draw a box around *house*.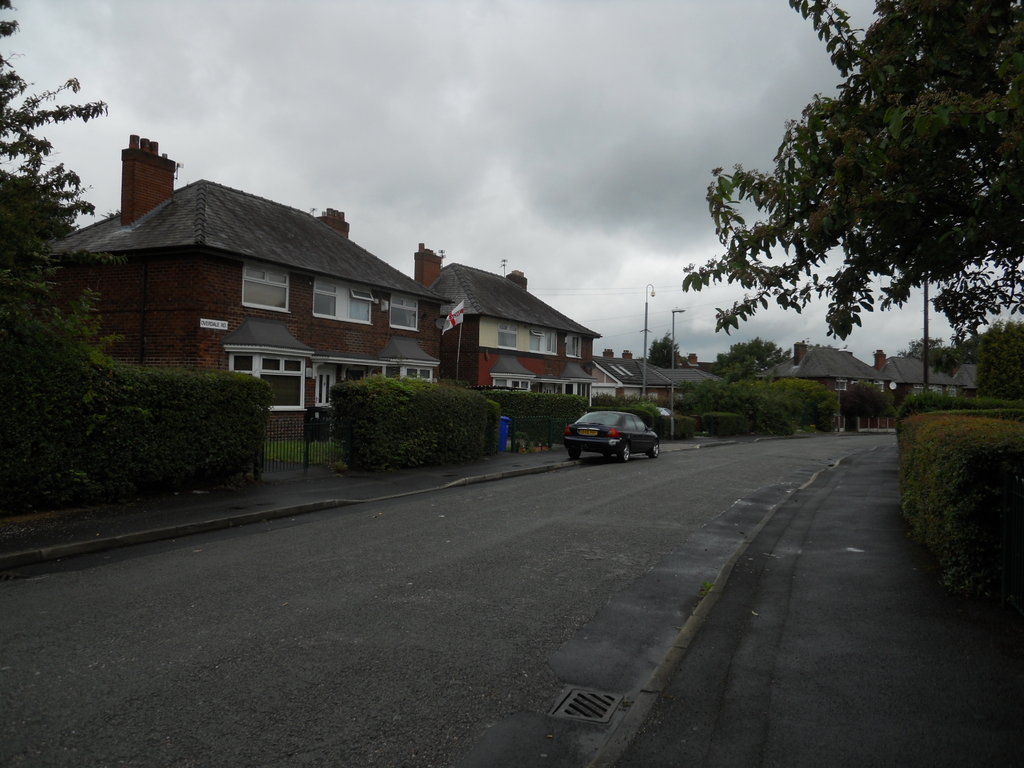
86/174/488/436.
